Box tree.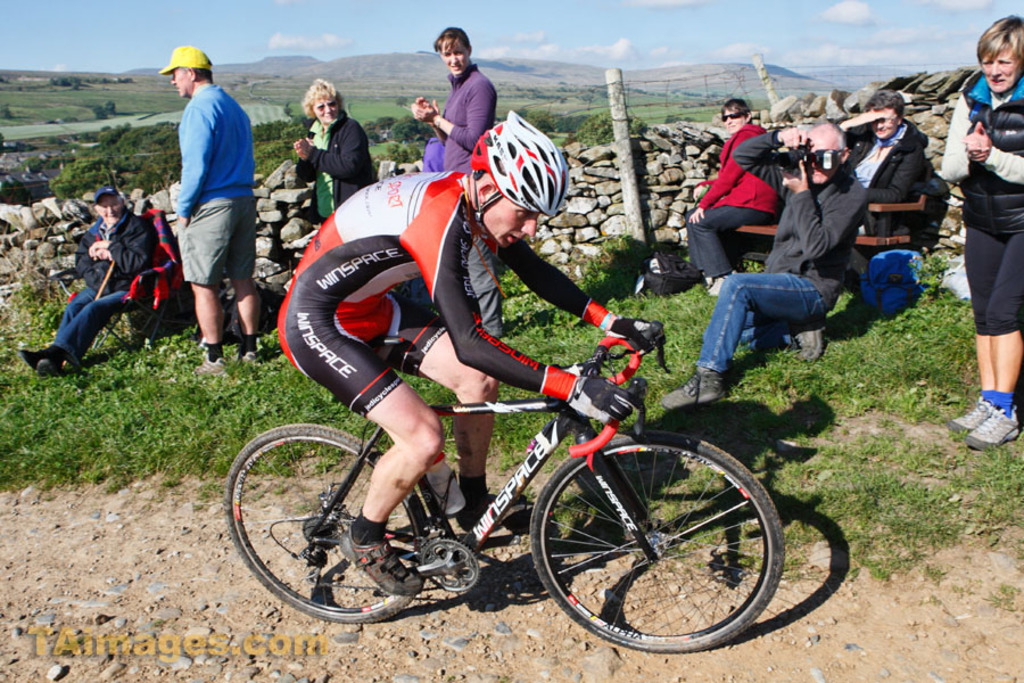
x1=254, y1=112, x2=314, y2=186.
